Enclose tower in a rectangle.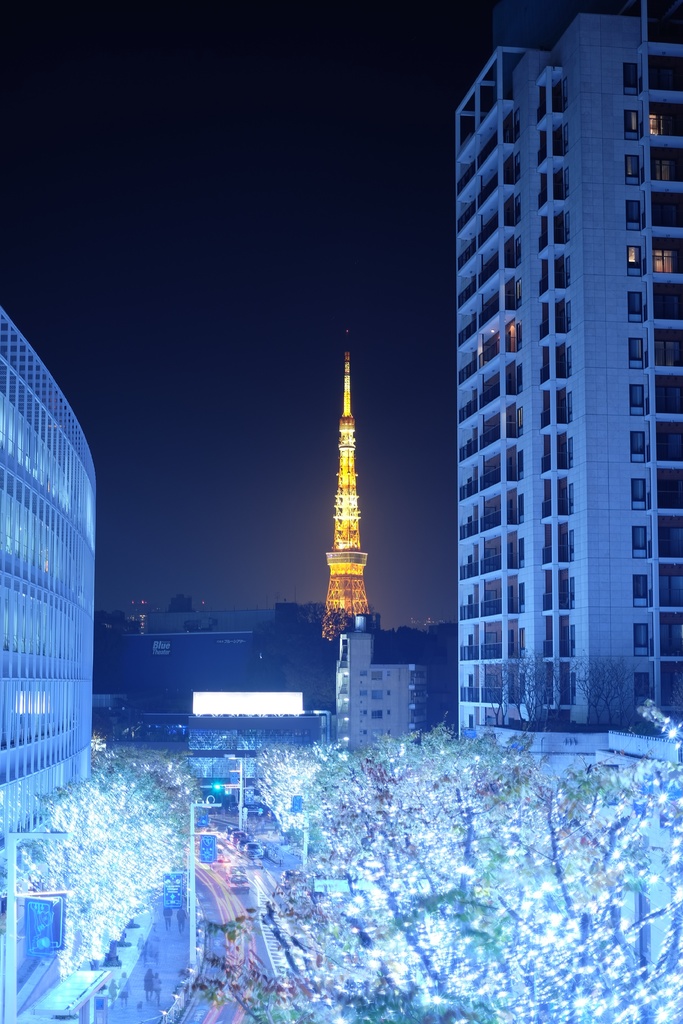
<region>465, 0, 677, 729</region>.
